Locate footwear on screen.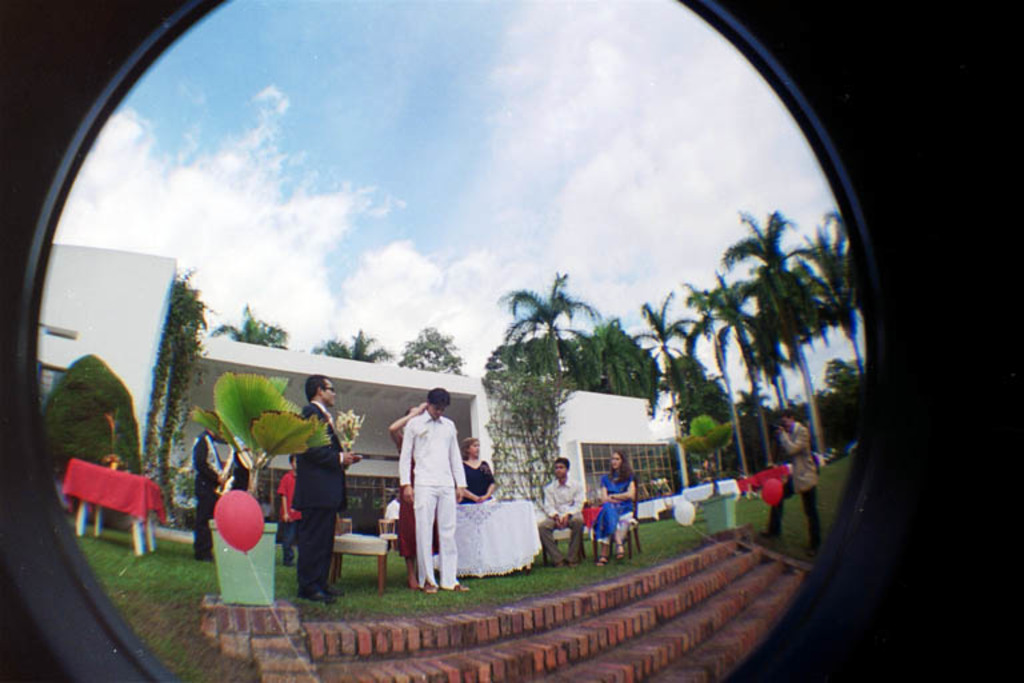
On screen at x1=599, y1=555, x2=611, y2=568.
